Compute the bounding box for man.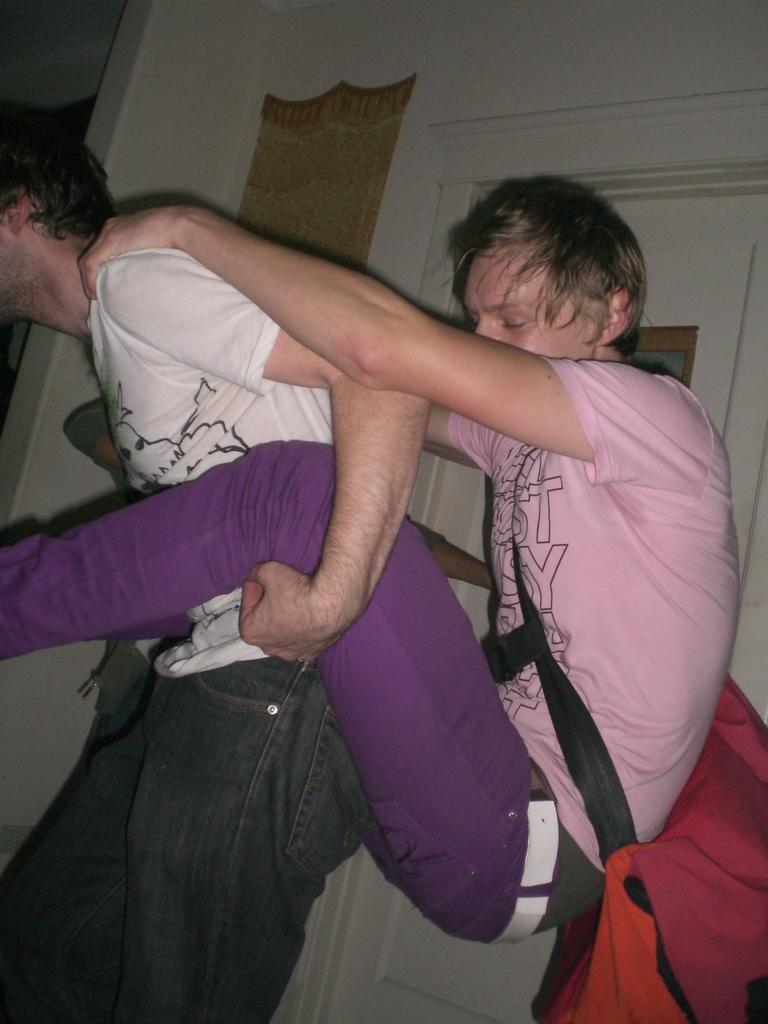
Rect(0, 81, 442, 1023).
